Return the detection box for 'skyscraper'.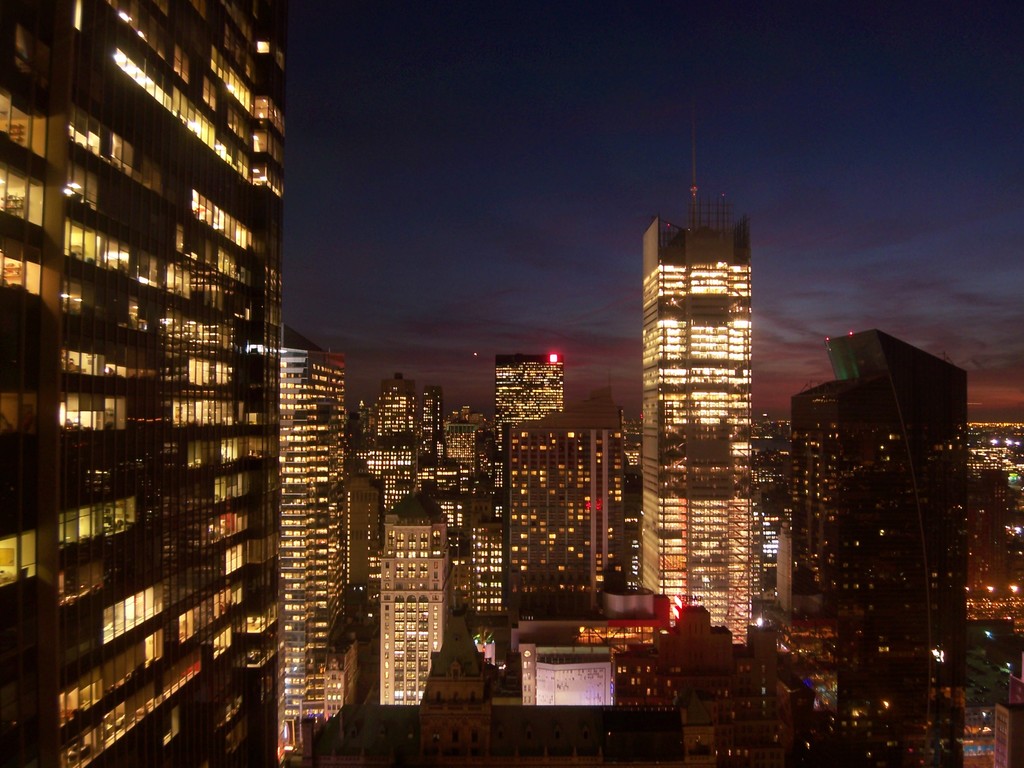
[left=366, top=383, right=433, bottom=449].
